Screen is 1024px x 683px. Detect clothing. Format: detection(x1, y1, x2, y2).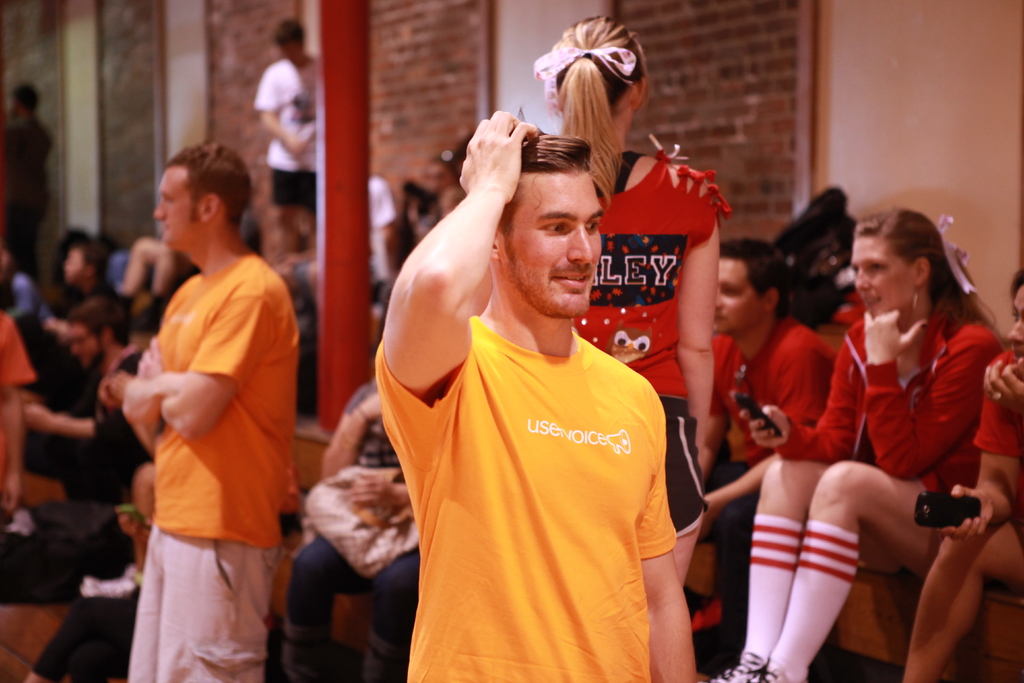
detection(570, 149, 729, 541).
